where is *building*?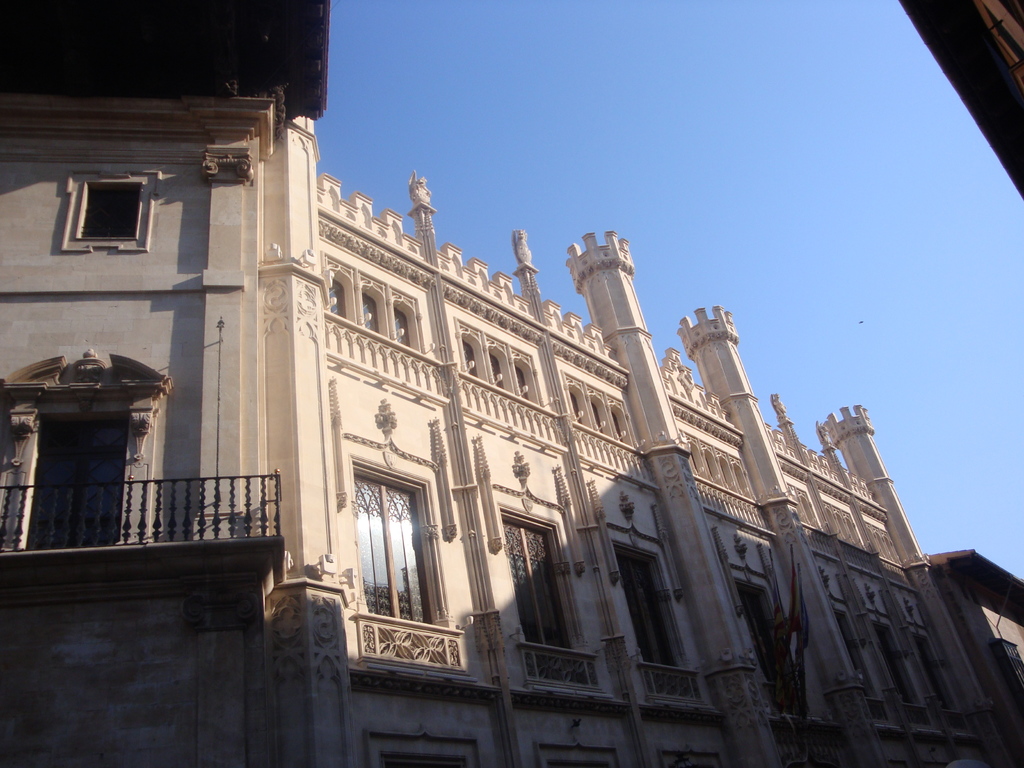
<region>0, 0, 1023, 767</region>.
